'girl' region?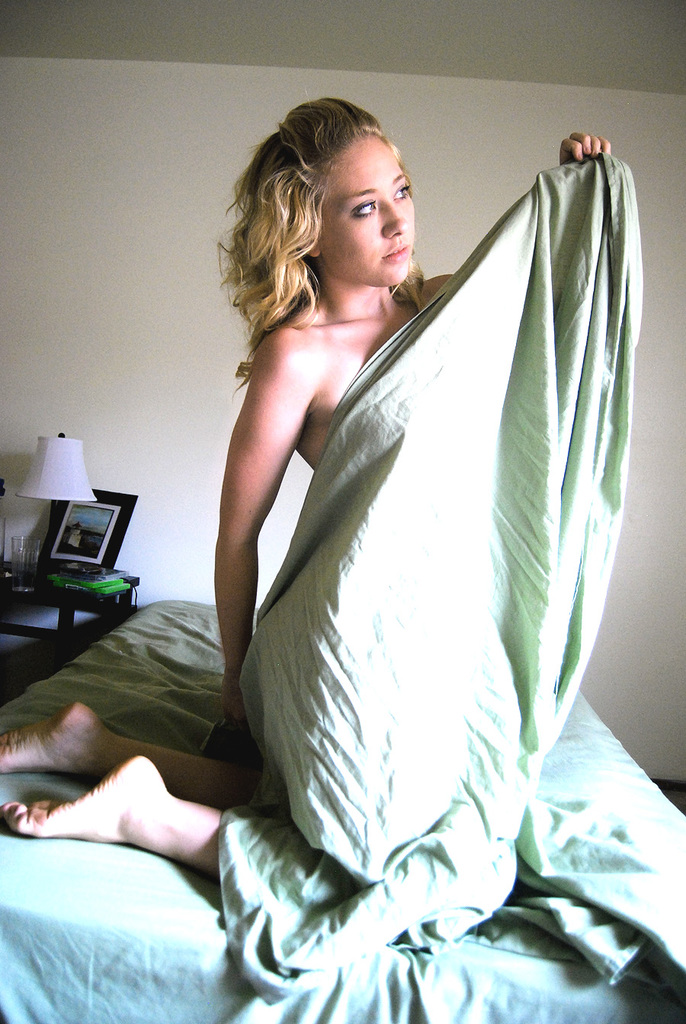
x1=0, y1=92, x2=617, y2=884
